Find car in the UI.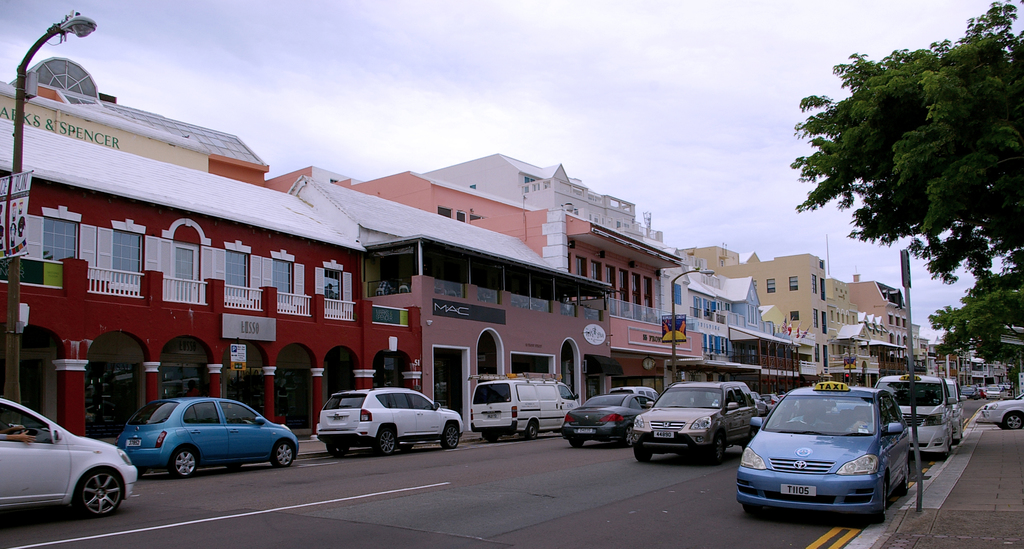
UI element at 465, 369, 581, 445.
